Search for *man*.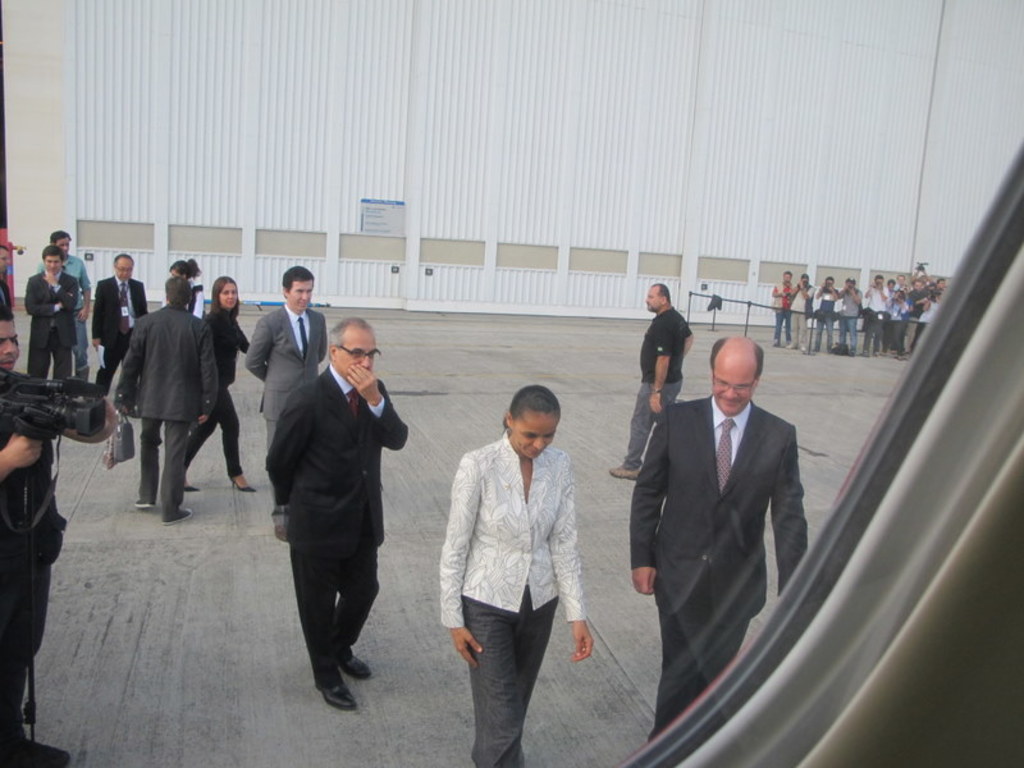
Found at 613,279,695,475.
